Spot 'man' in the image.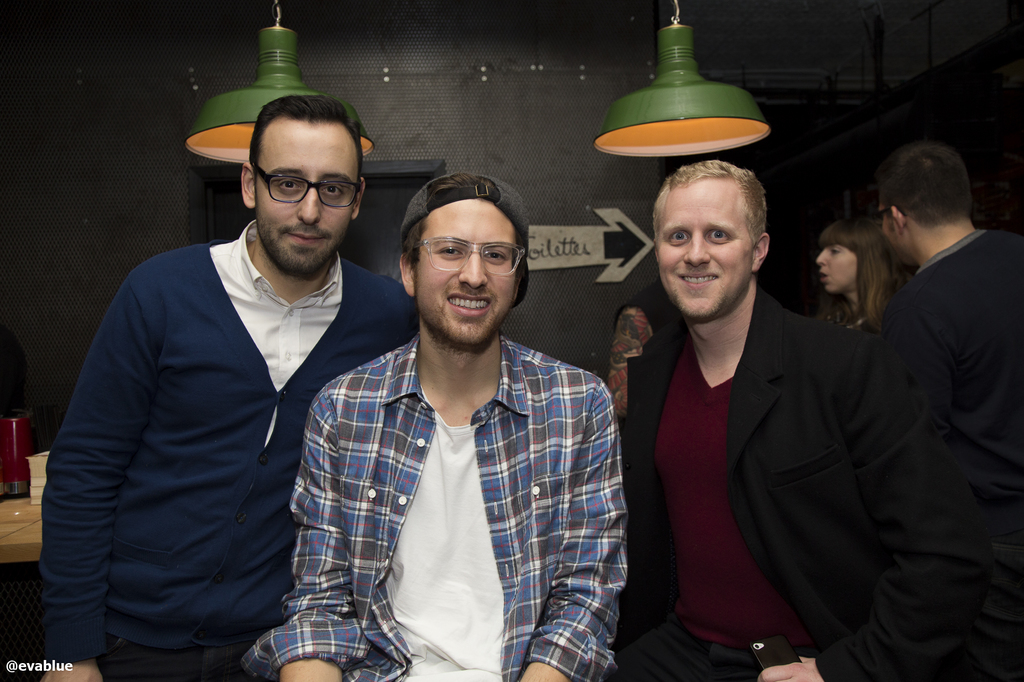
'man' found at Rect(241, 171, 628, 681).
